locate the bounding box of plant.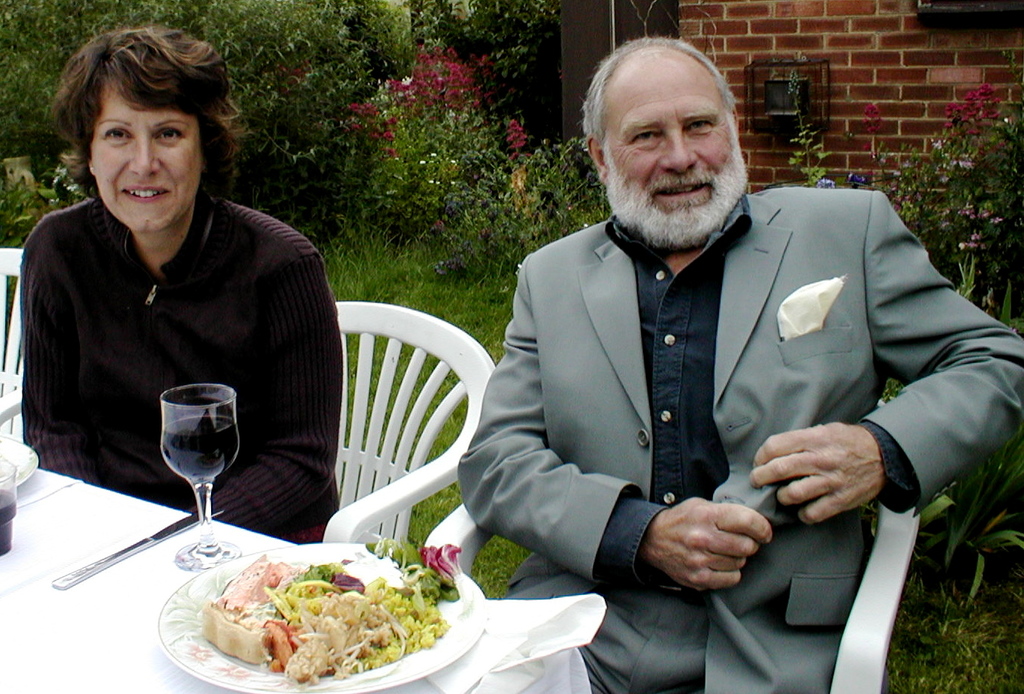
Bounding box: Rect(358, 98, 495, 228).
